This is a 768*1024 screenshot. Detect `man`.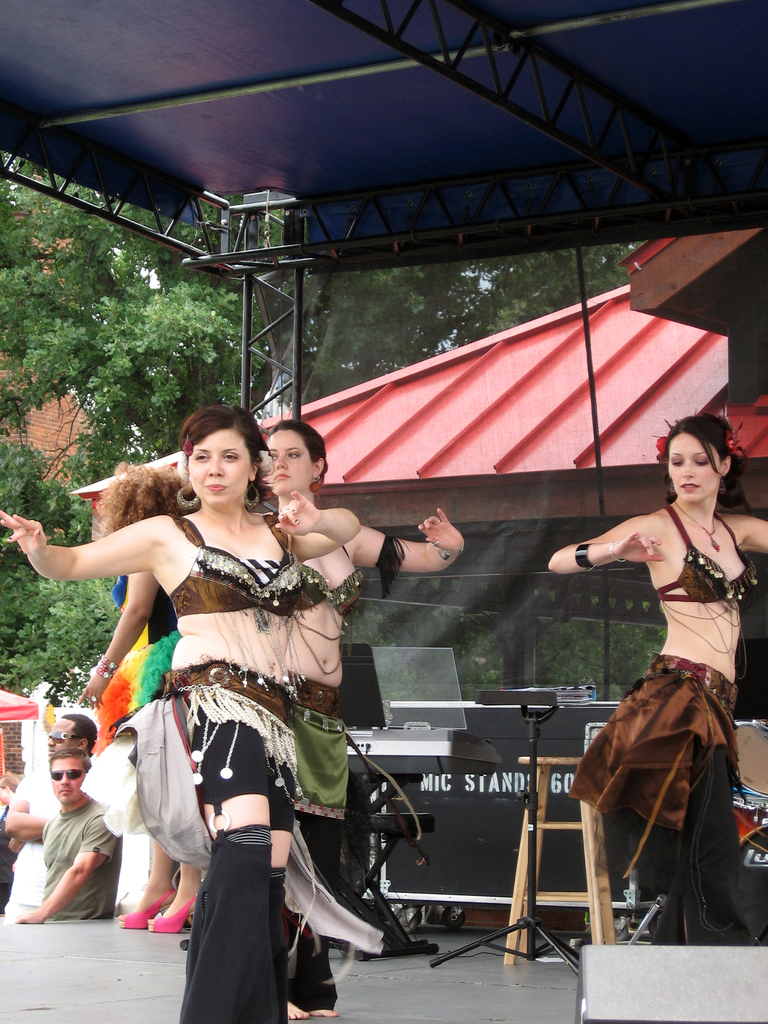
8, 739, 143, 927.
